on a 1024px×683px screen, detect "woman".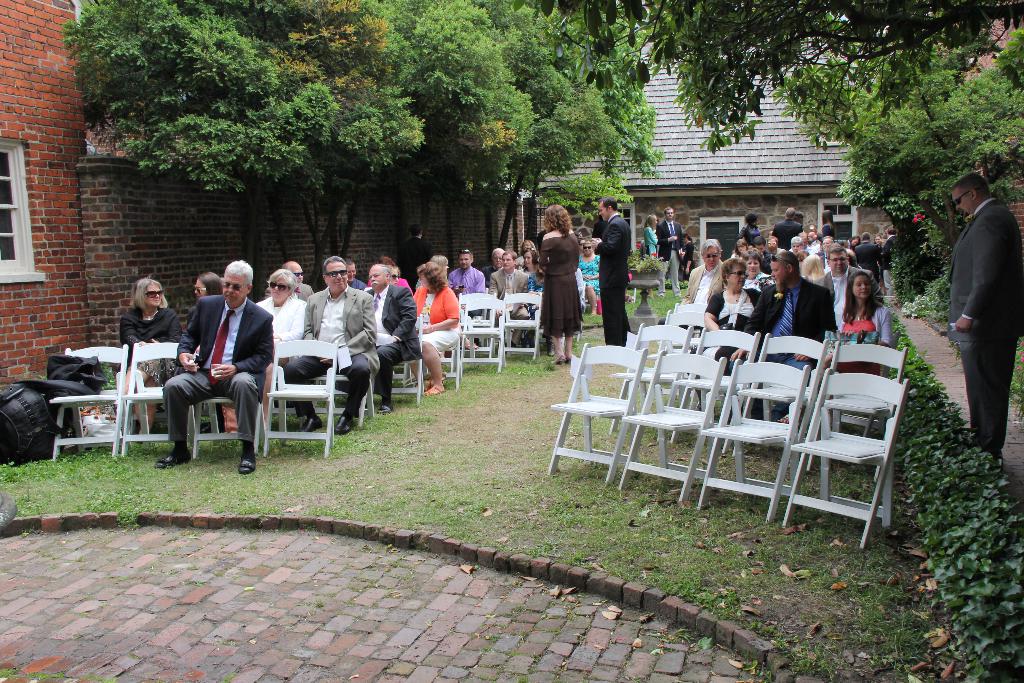
rect(685, 234, 697, 281).
